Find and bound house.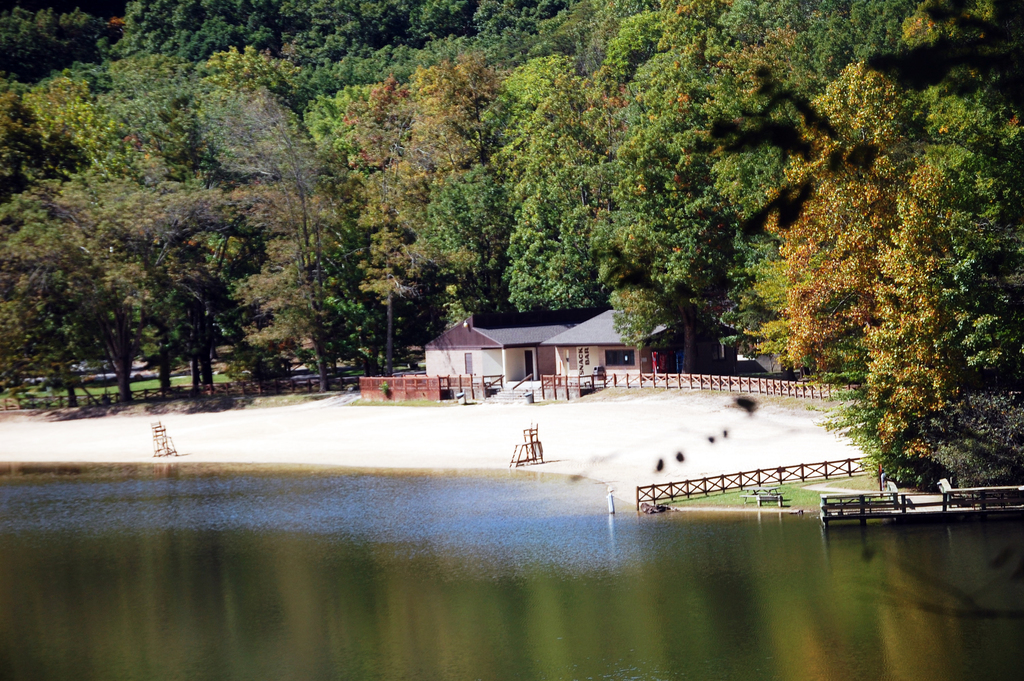
Bound: rect(279, 321, 381, 372).
